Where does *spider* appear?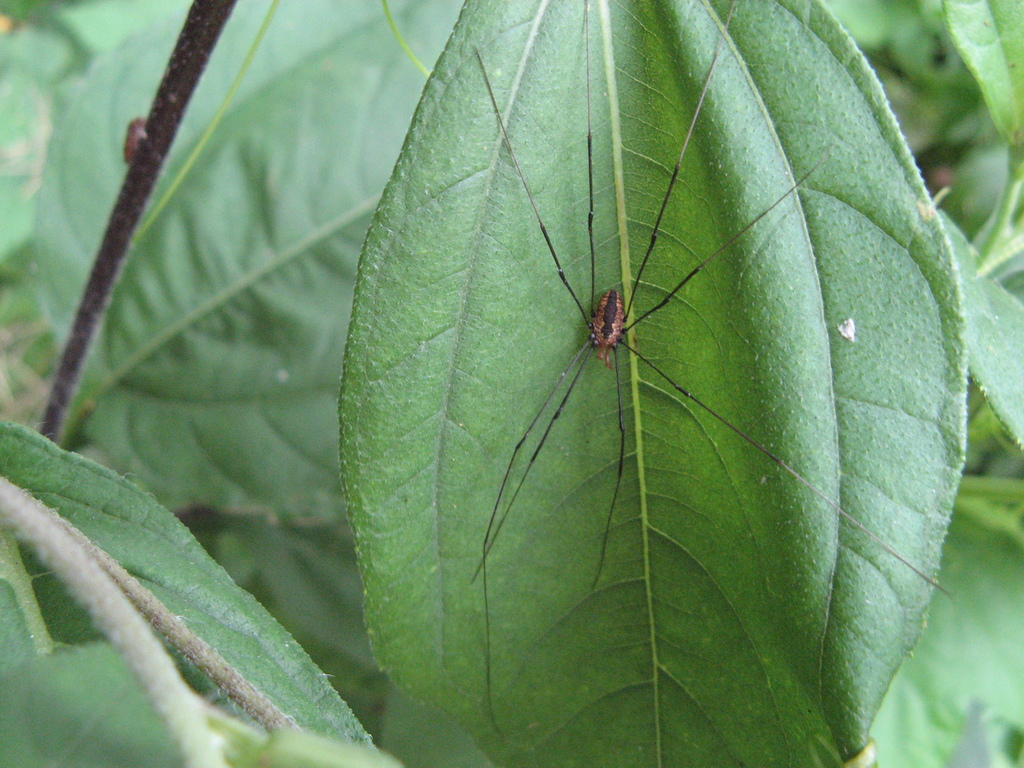
Appears at locate(467, 0, 953, 746).
